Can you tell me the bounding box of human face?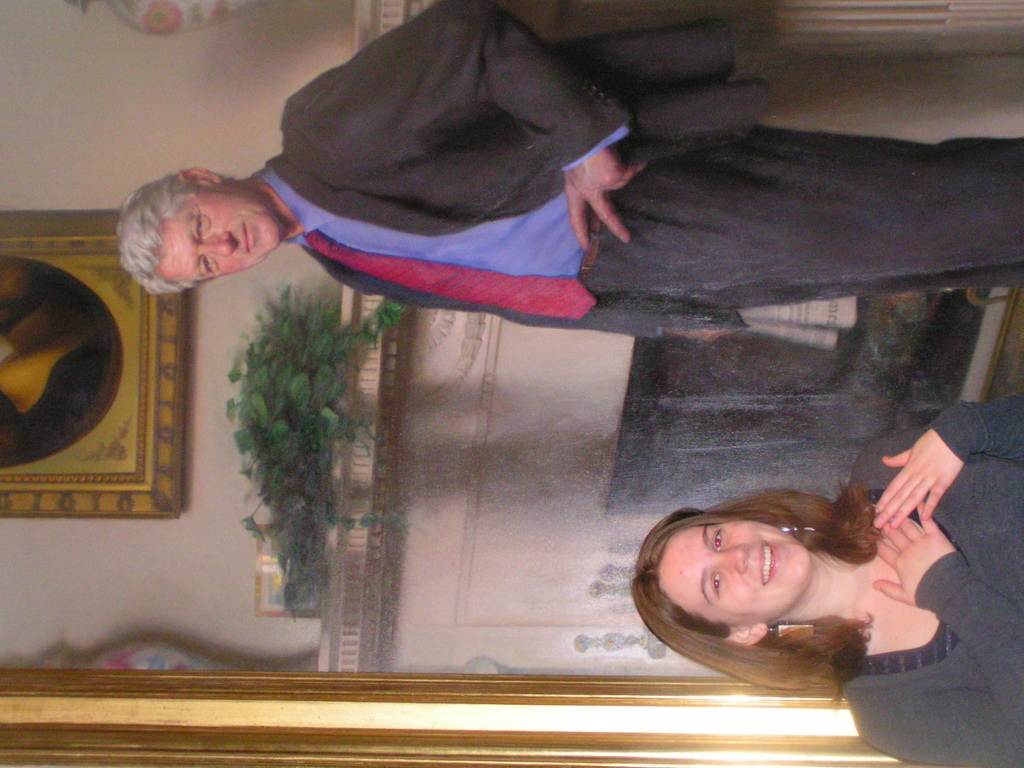
(657,520,813,630).
